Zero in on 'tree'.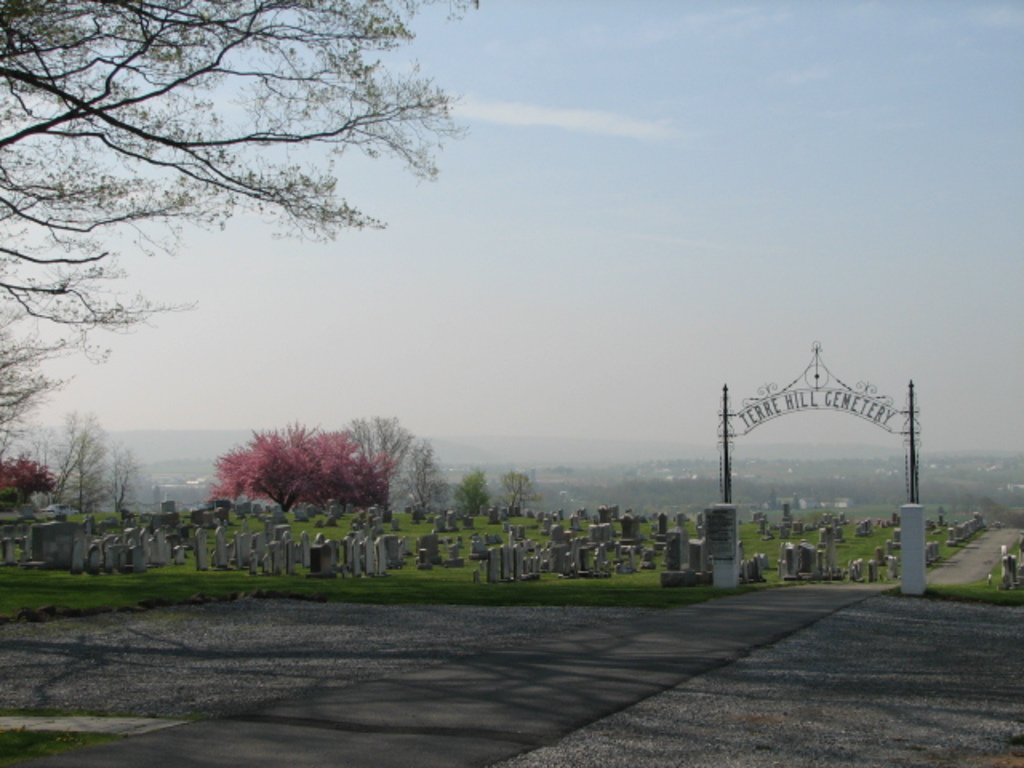
Zeroed in: (326,402,451,526).
